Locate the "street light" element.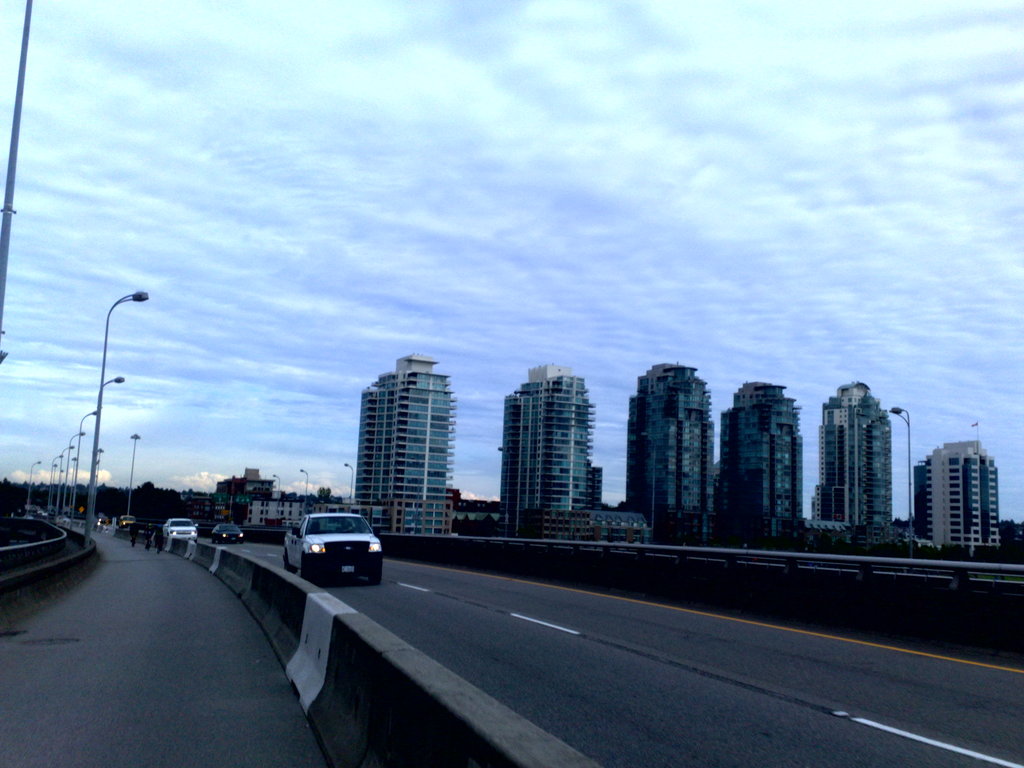
Element bbox: <box>299,467,311,520</box>.
